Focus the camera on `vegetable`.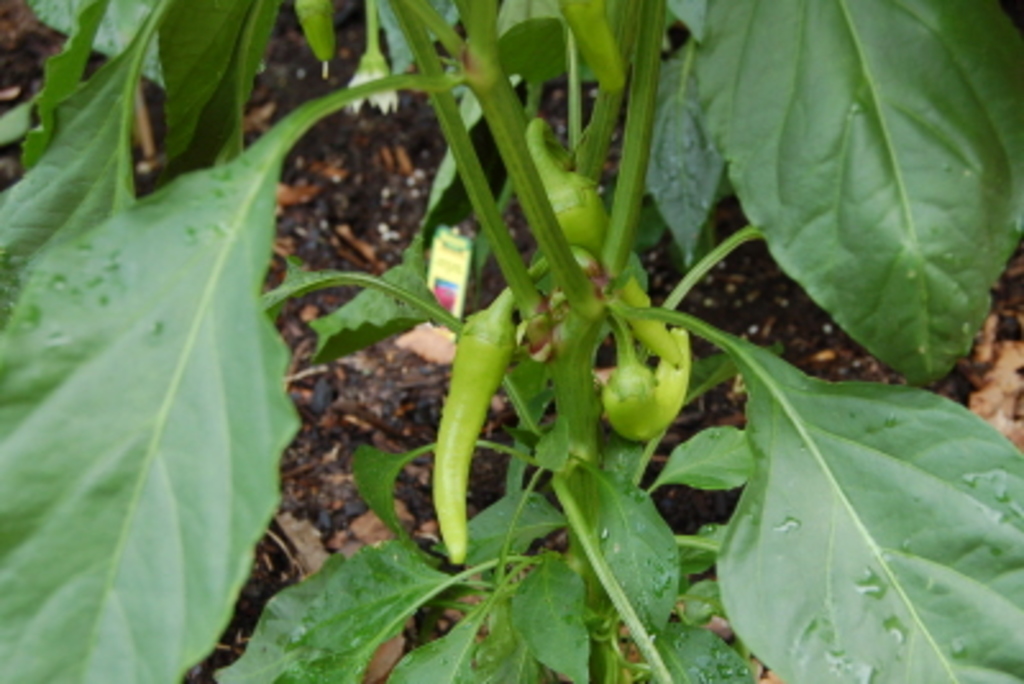
Focus region: pyautogui.locateOnScreen(435, 279, 520, 558).
